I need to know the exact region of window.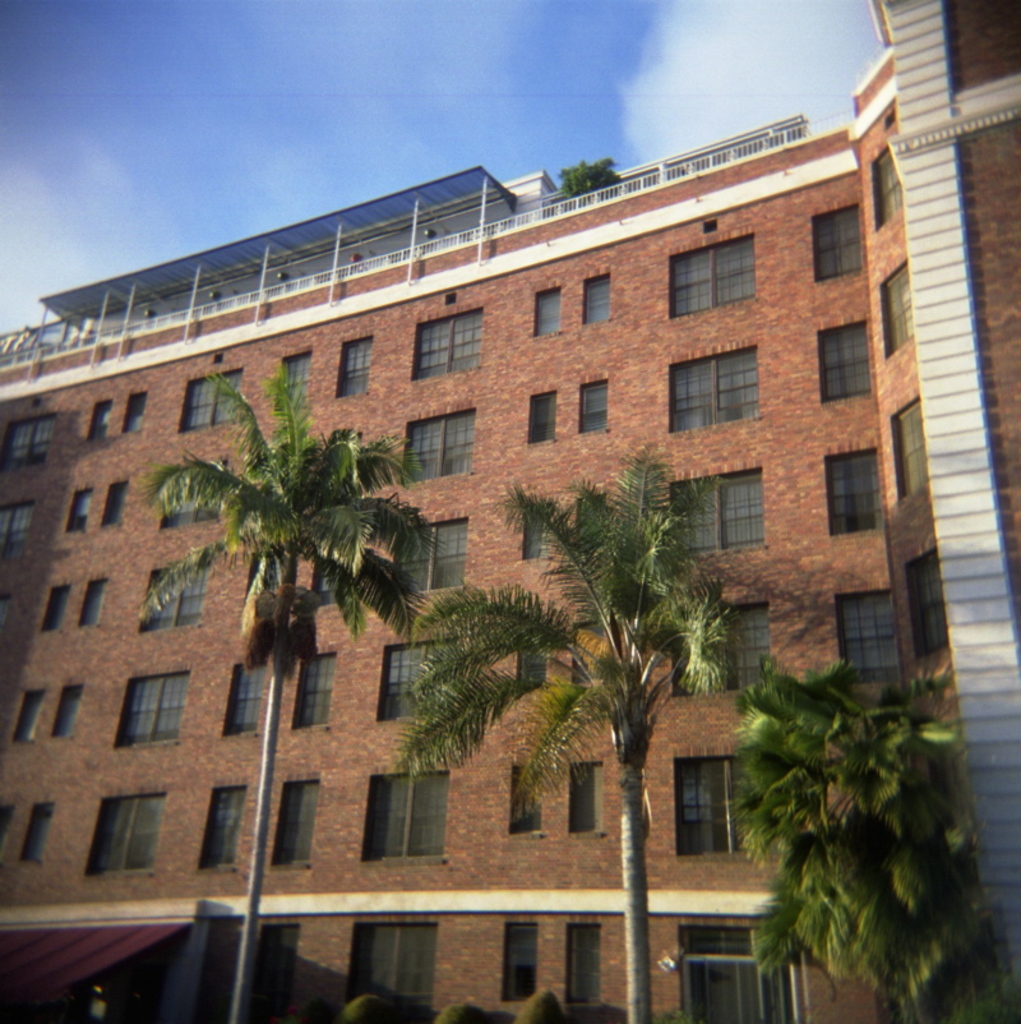
Region: box=[52, 672, 87, 739].
